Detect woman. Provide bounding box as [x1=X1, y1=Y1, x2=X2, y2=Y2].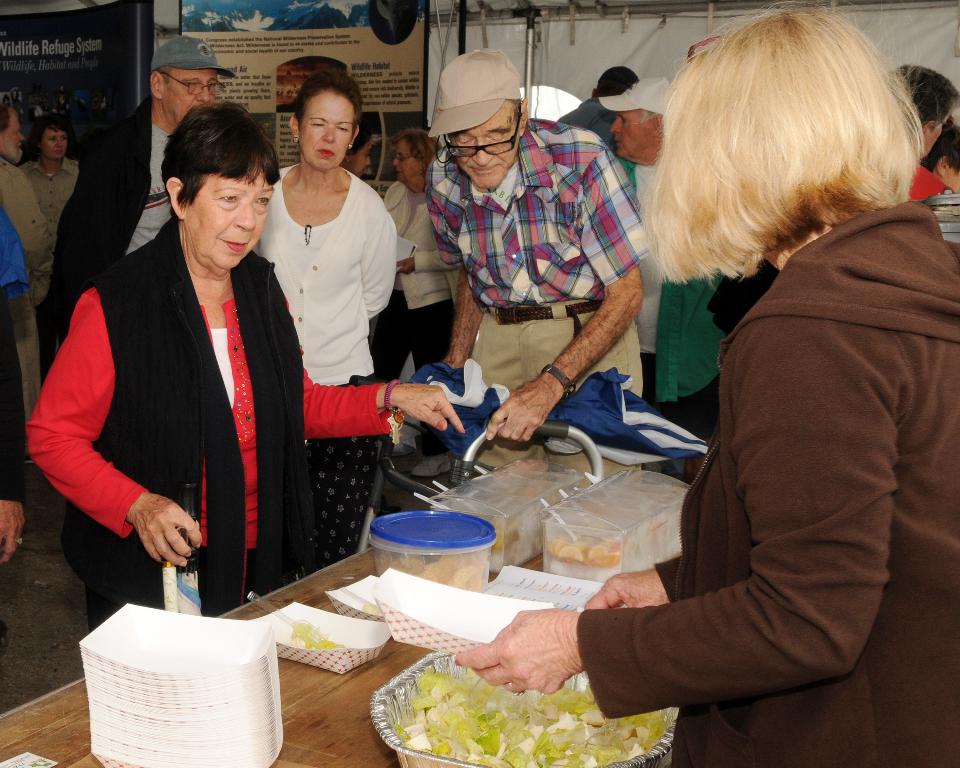
[x1=10, y1=122, x2=90, y2=236].
